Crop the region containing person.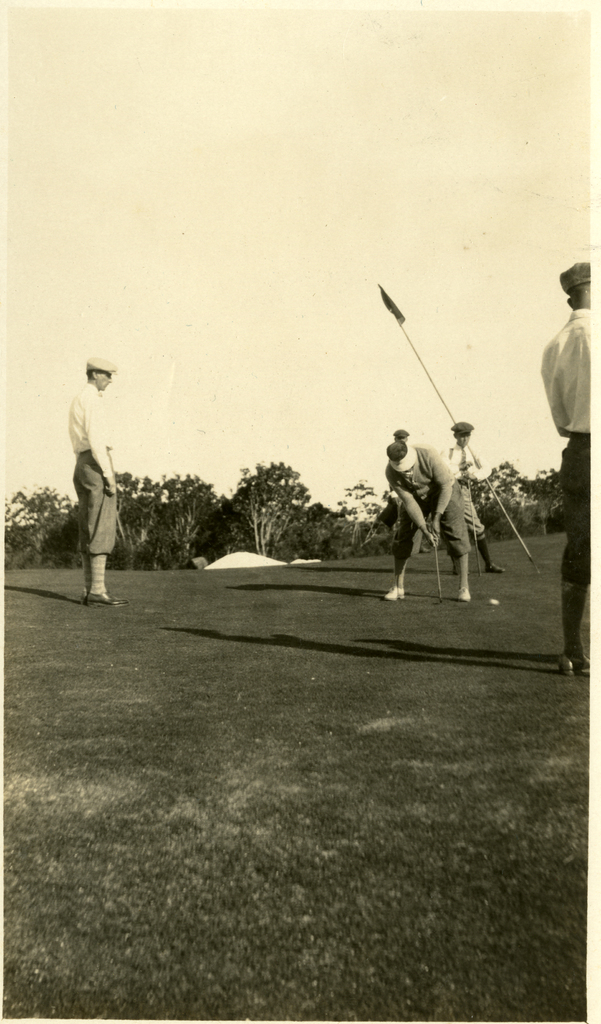
Crop region: 441, 410, 502, 584.
